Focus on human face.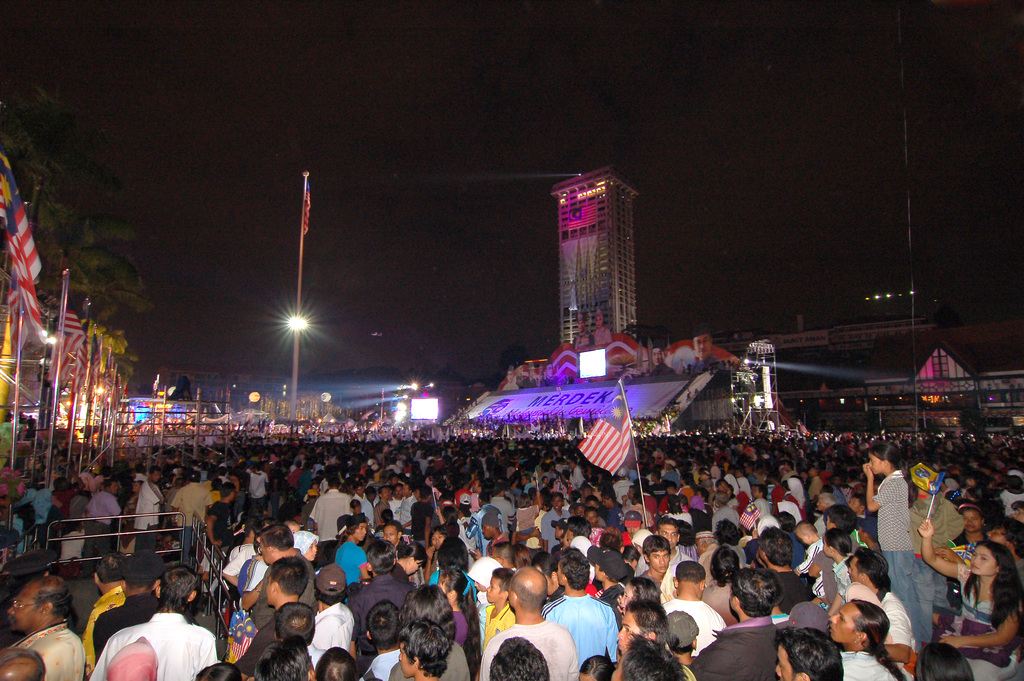
Focused at [left=694, top=332, right=709, bottom=356].
